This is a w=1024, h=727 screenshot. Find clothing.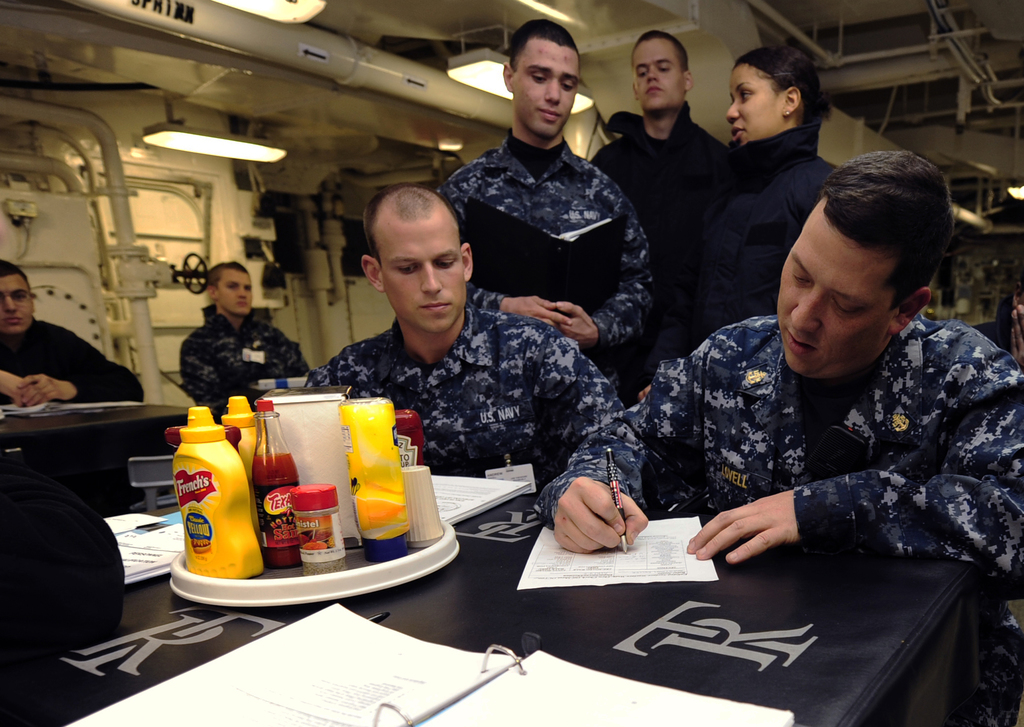
Bounding box: select_region(653, 124, 835, 388).
